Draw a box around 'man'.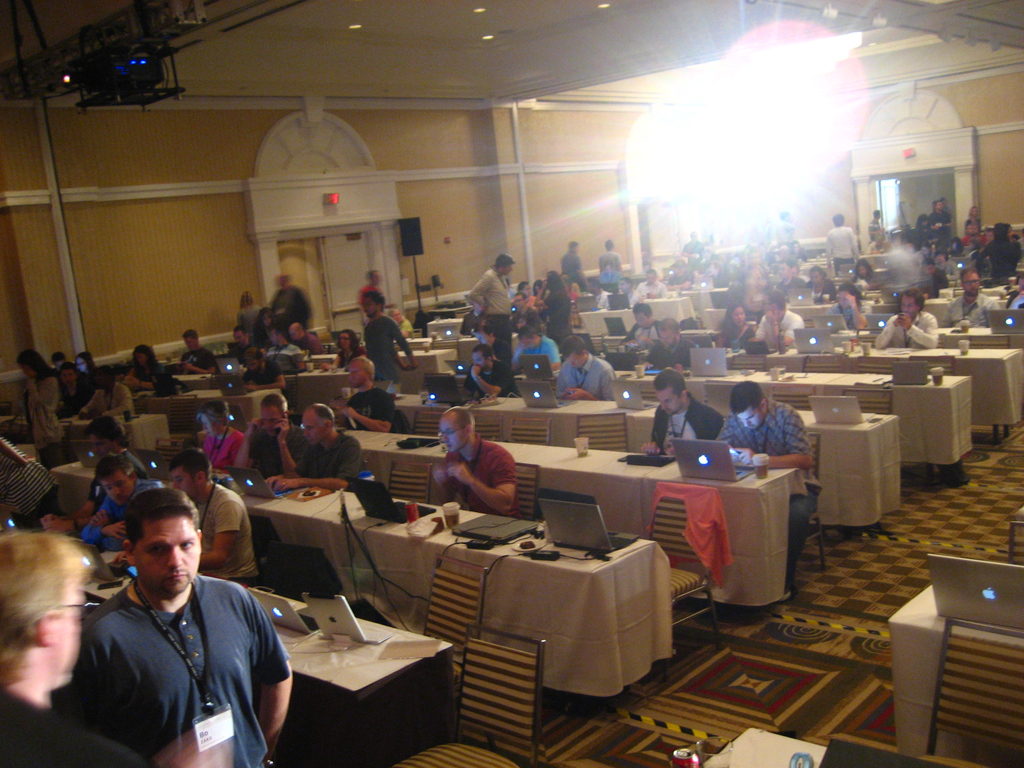
bbox=(513, 281, 546, 314).
